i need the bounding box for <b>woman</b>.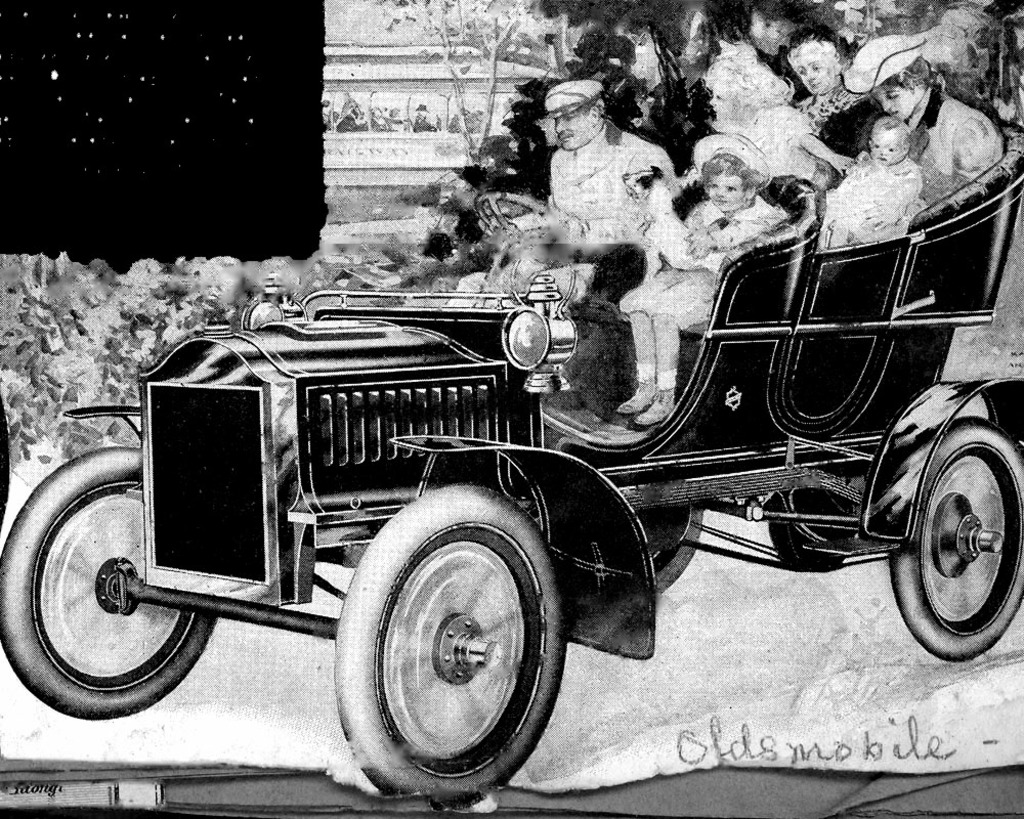
Here it is: <bbox>841, 31, 1005, 182</bbox>.
